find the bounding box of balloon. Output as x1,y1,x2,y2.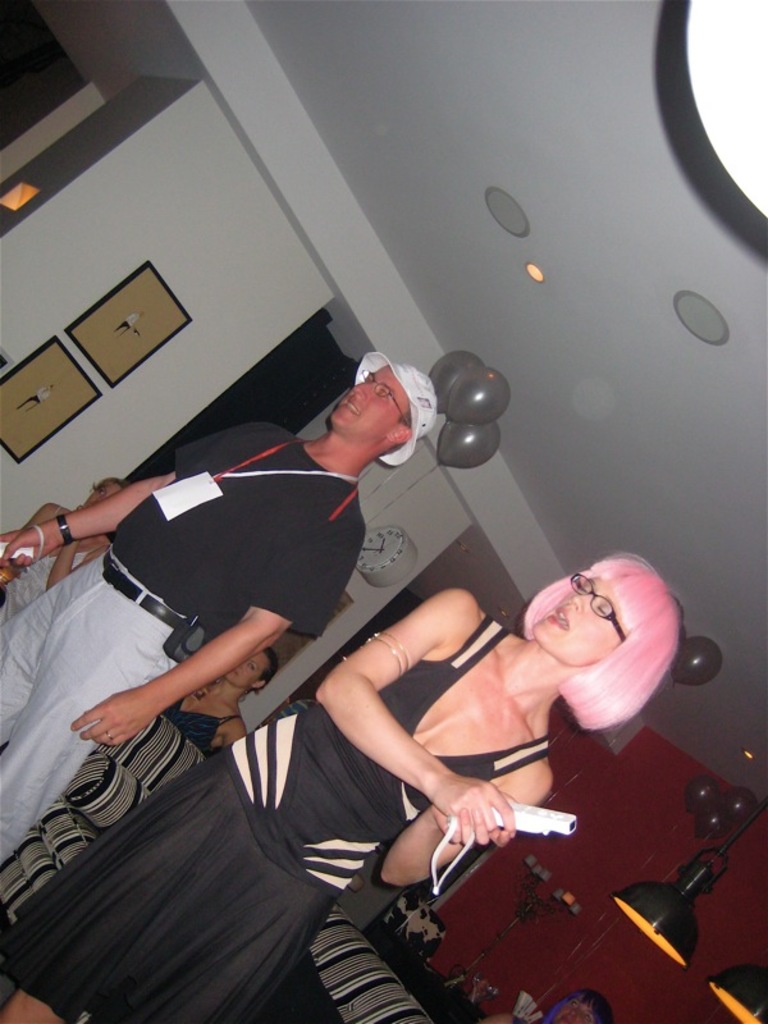
685,778,714,813.
